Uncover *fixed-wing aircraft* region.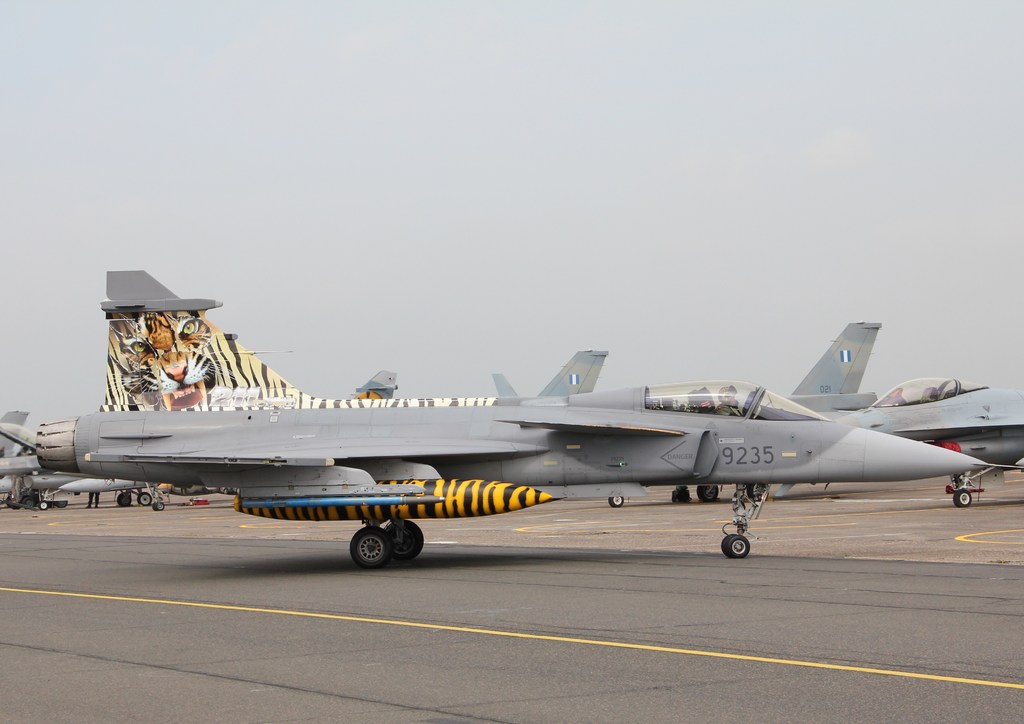
Uncovered: l=0, t=408, r=166, b=515.
